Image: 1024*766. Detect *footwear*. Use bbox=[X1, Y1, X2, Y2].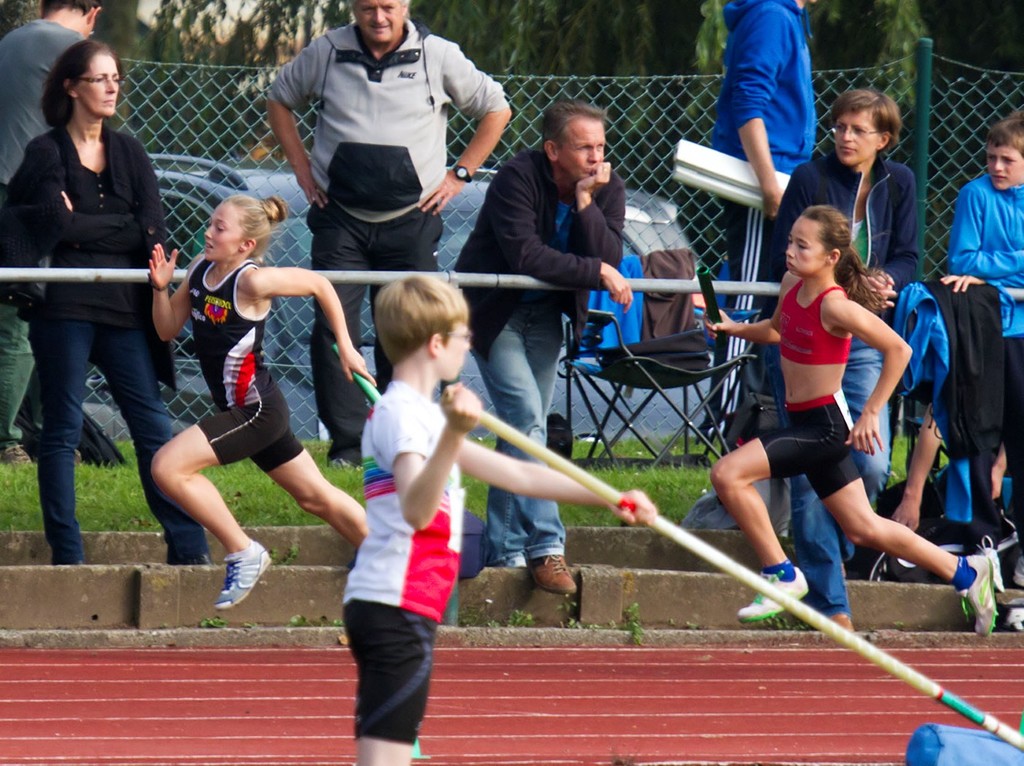
bbox=[164, 539, 215, 576].
